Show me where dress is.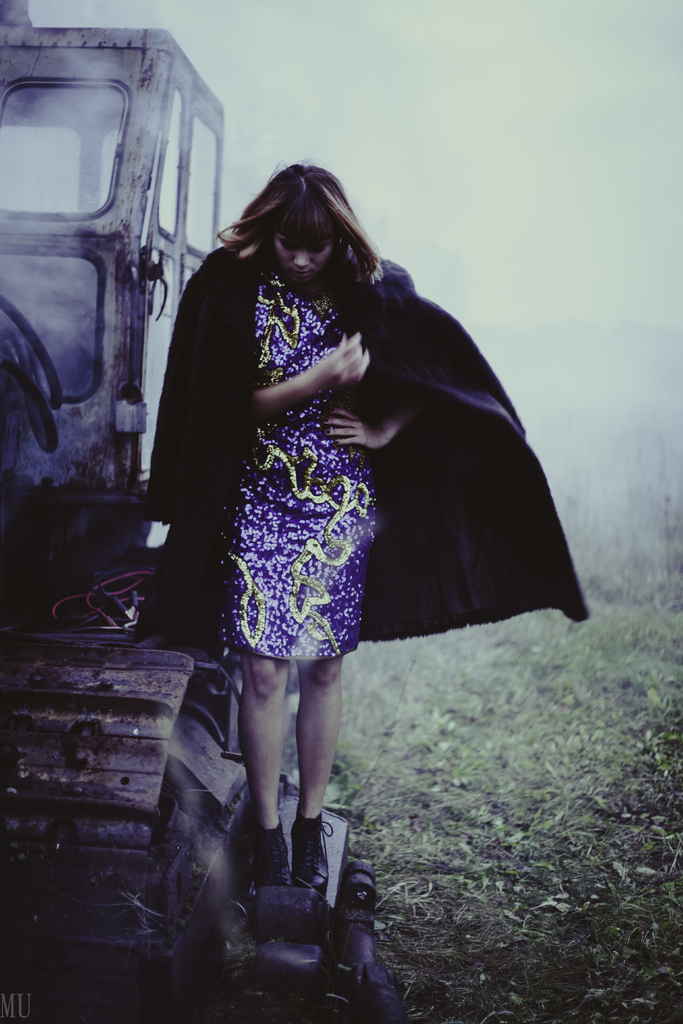
dress is at [220,274,374,662].
